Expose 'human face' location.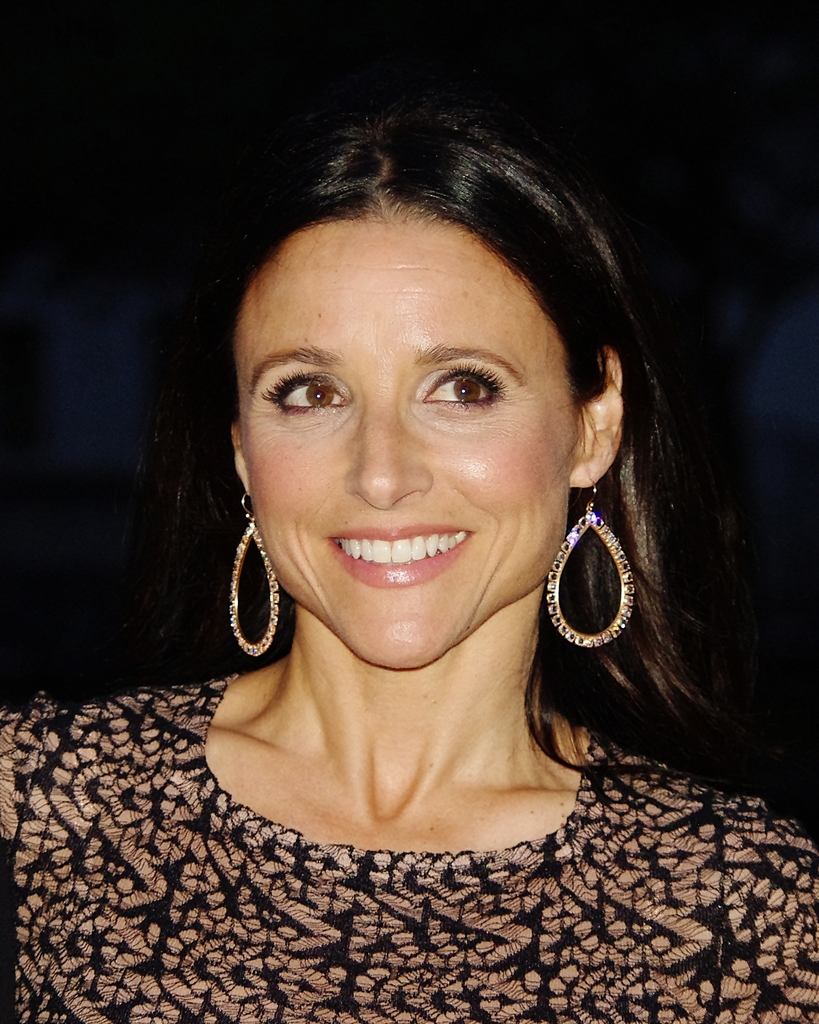
Exposed at 227/214/566/665.
